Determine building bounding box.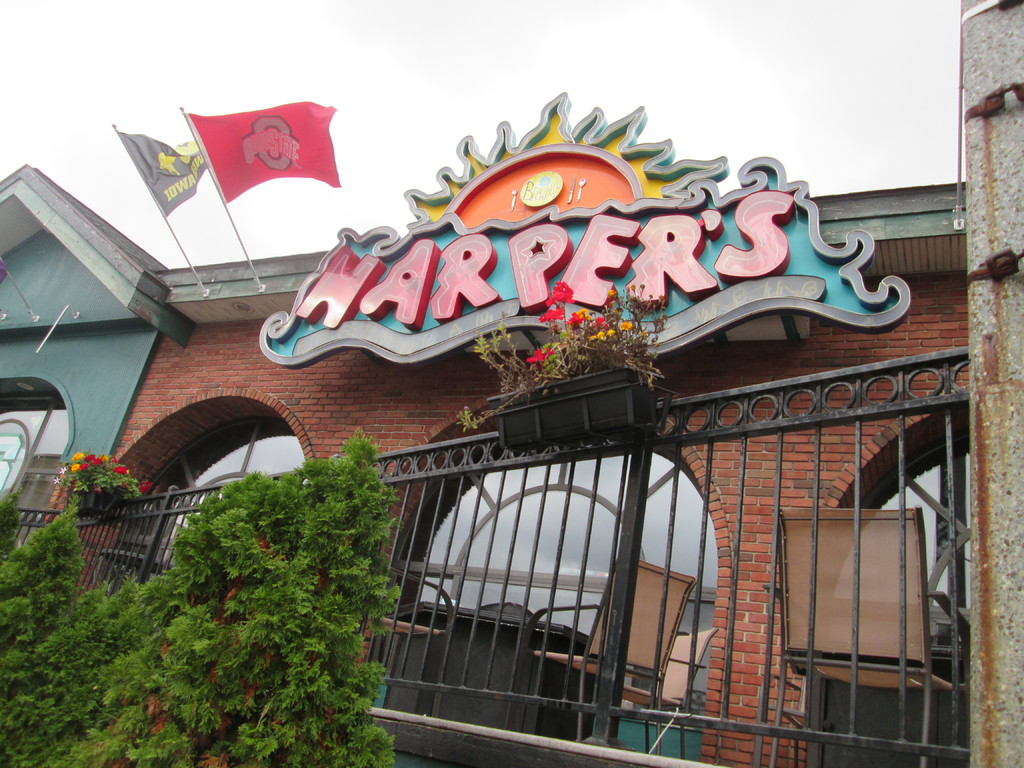
Determined: (x1=0, y1=0, x2=1023, y2=767).
